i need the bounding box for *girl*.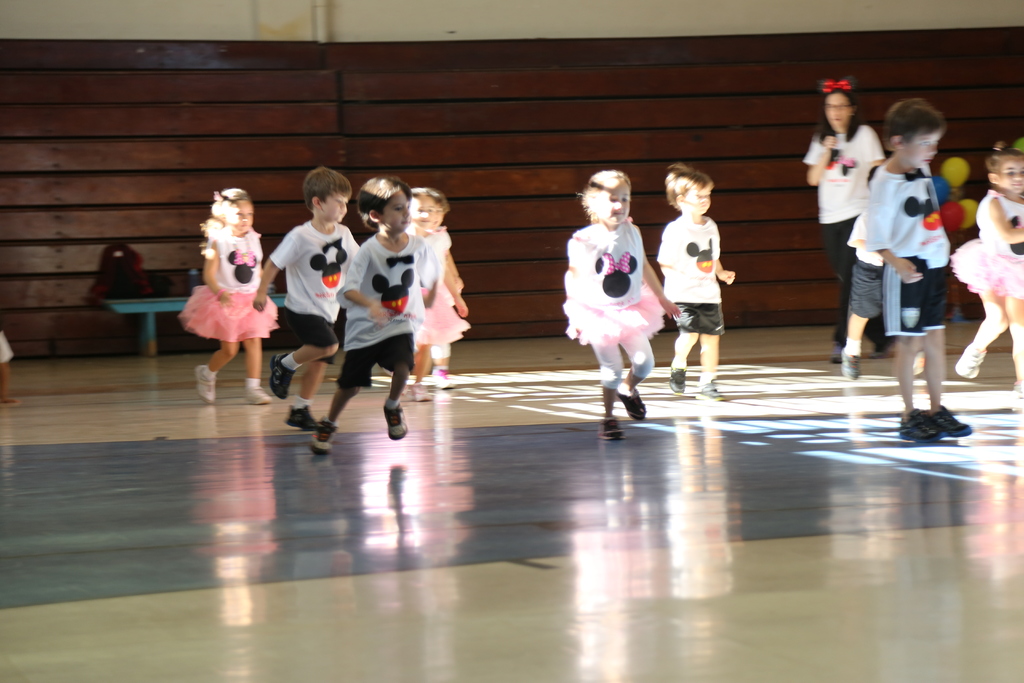
Here it is: [left=177, top=184, right=281, bottom=404].
